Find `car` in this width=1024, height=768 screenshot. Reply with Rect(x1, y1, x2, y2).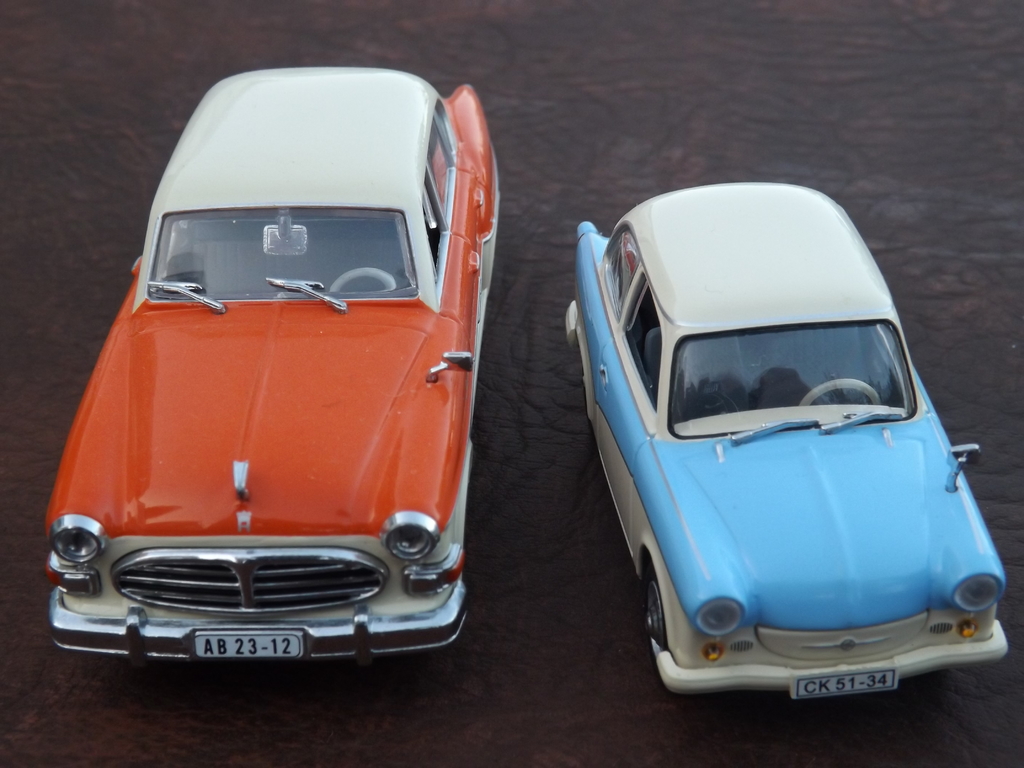
Rect(562, 181, 1012, 705).
